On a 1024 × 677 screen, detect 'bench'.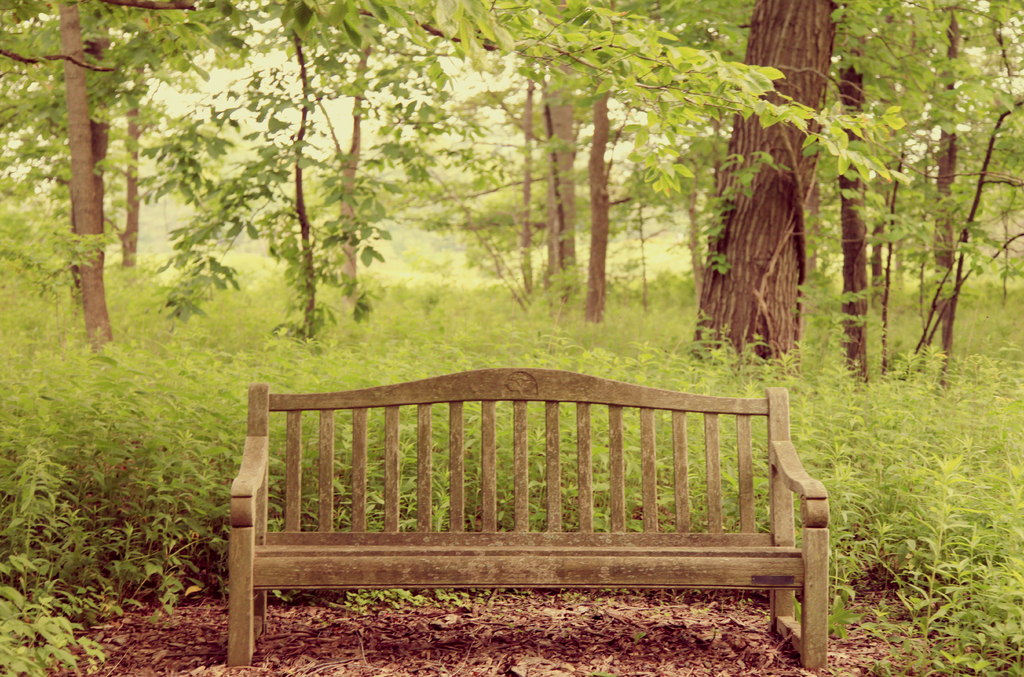
BBox(213, 402, 824, 676).
